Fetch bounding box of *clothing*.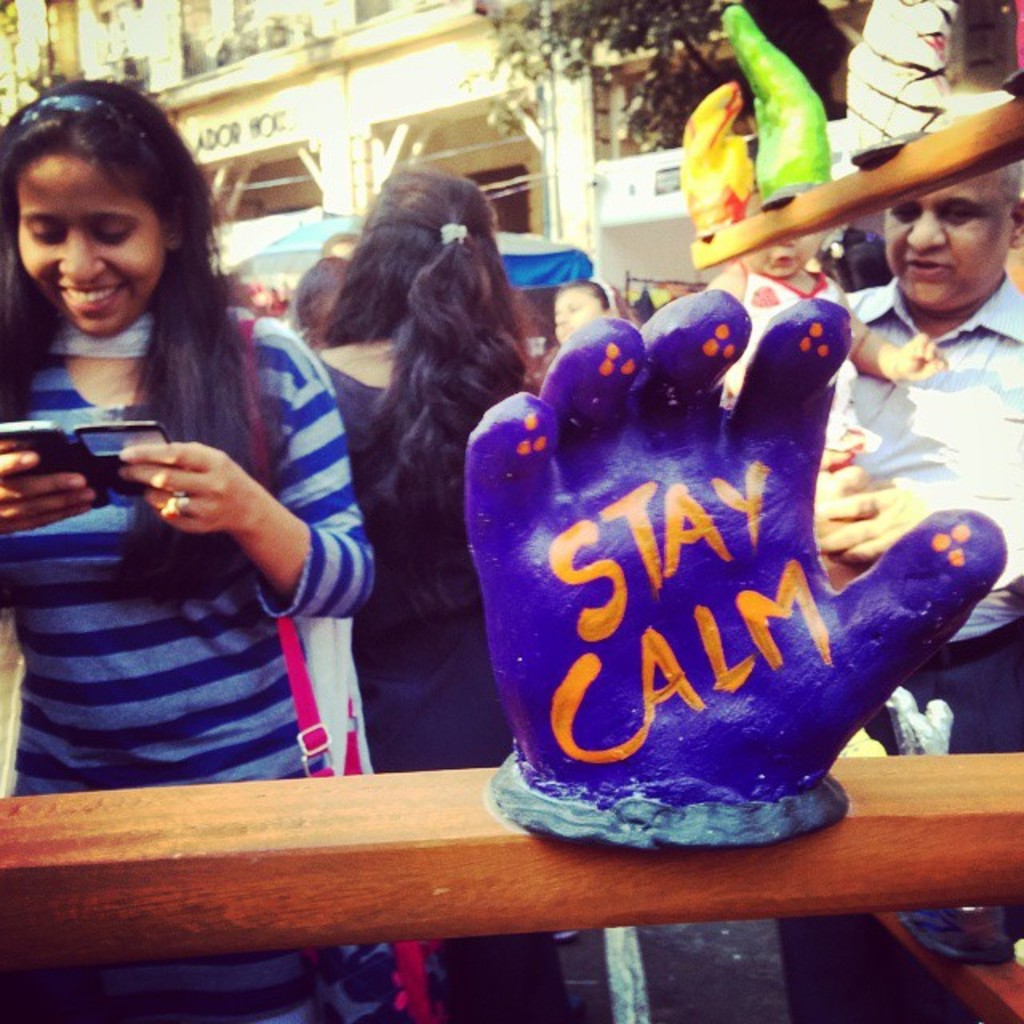
Bbox: 306 339 550 952.
